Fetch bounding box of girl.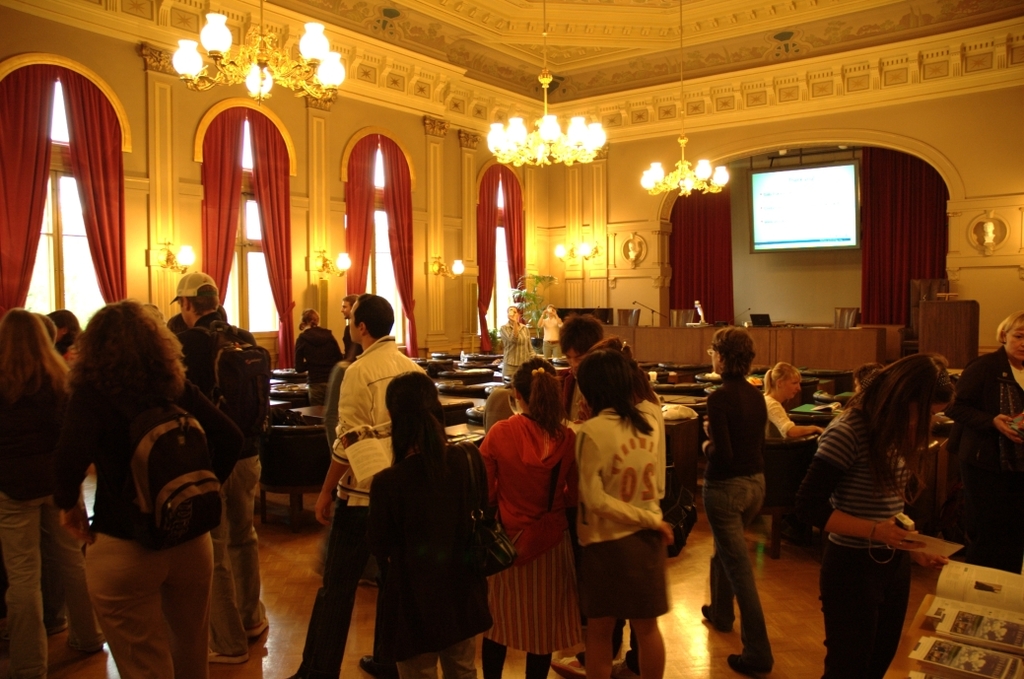
Bbox: box=[765, 361, 823, 536].
